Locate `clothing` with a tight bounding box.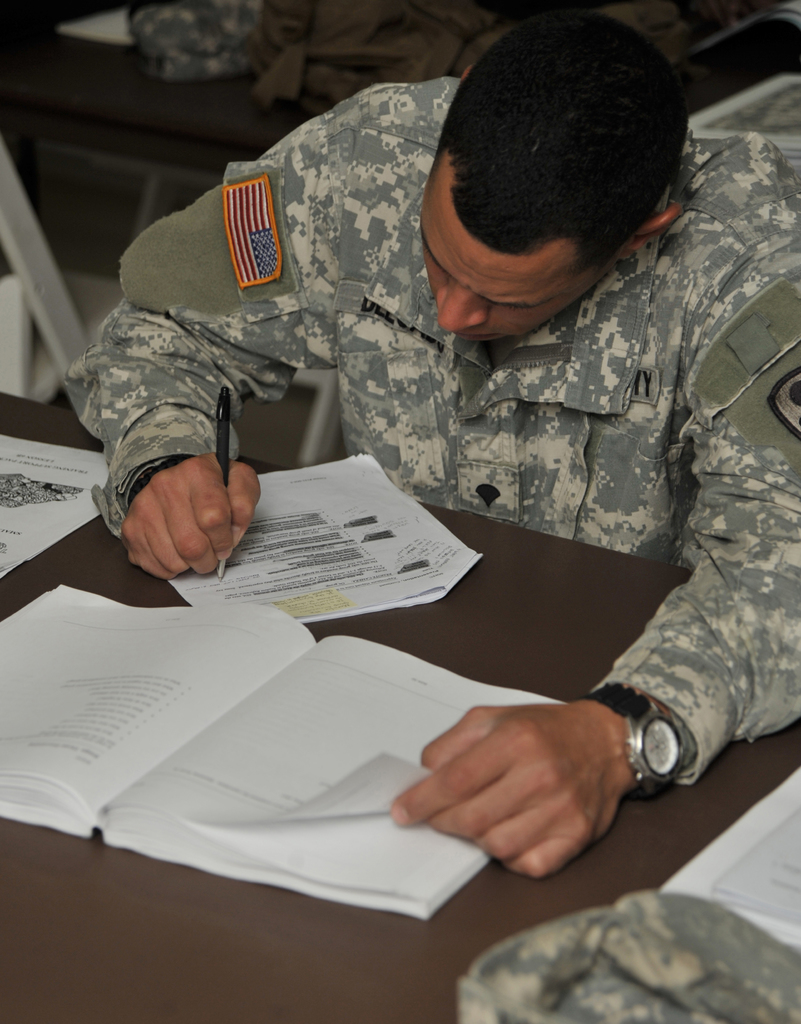
x1=80 y1=148 x2=794 y2=875.
